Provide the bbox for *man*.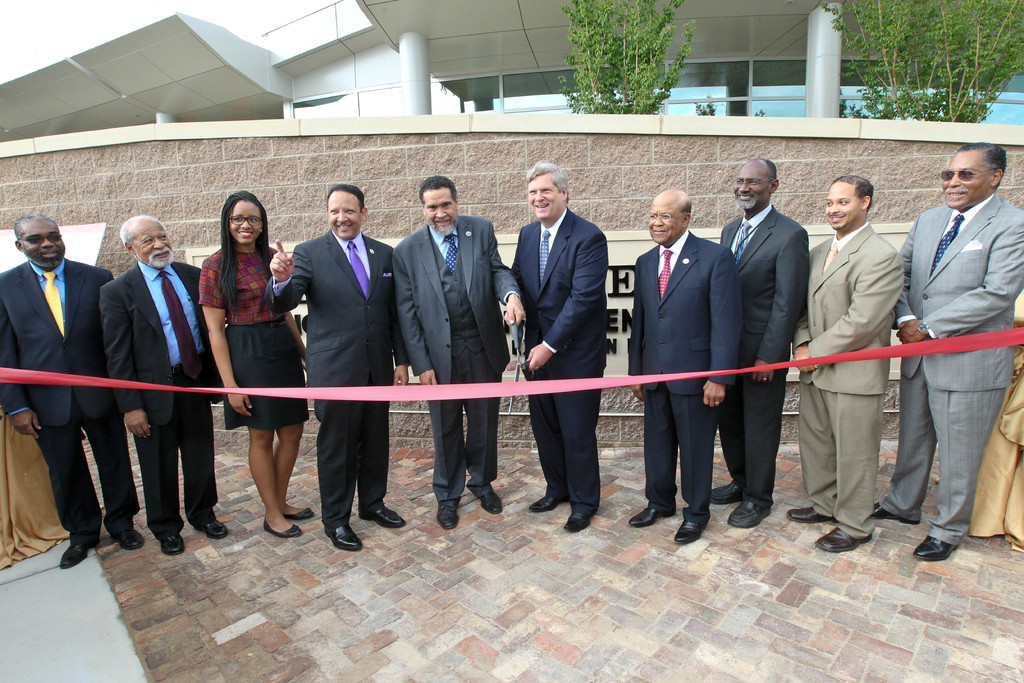
[514,160,609,533].
